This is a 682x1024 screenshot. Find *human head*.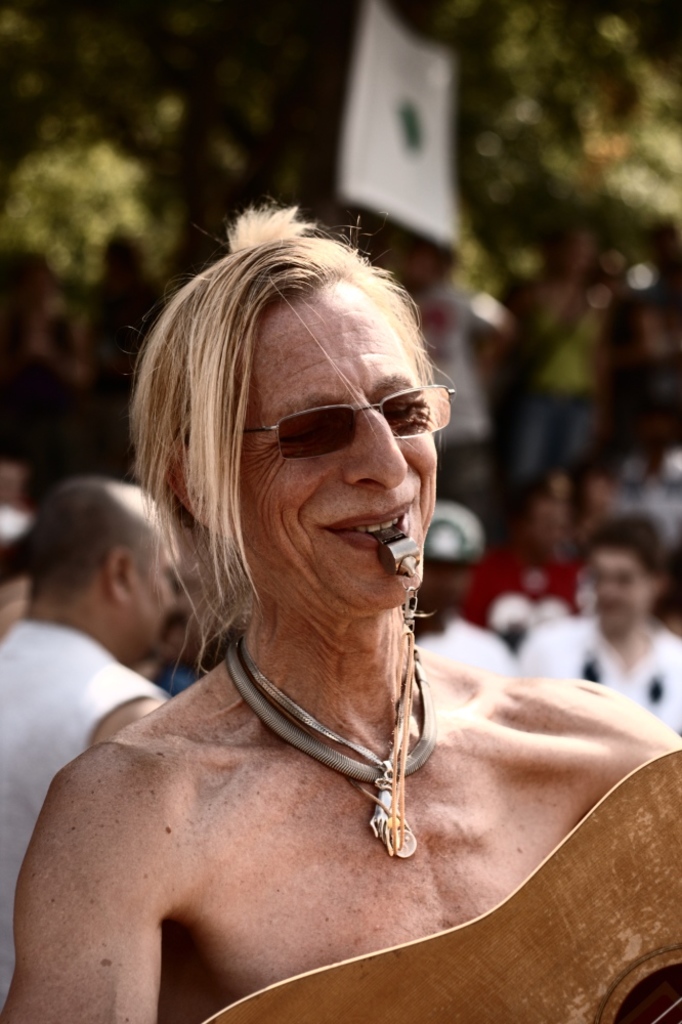
Bounding box: crop(580, 515, 656, 634).
